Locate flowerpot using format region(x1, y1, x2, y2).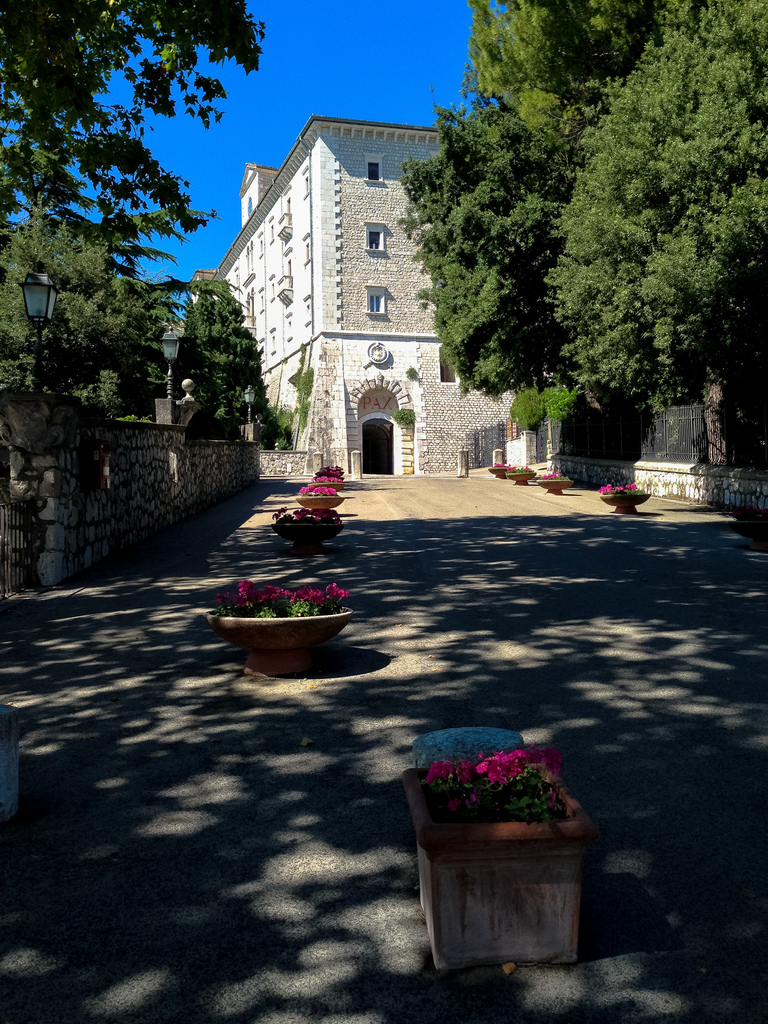
region(312, 477, 346, 495).
